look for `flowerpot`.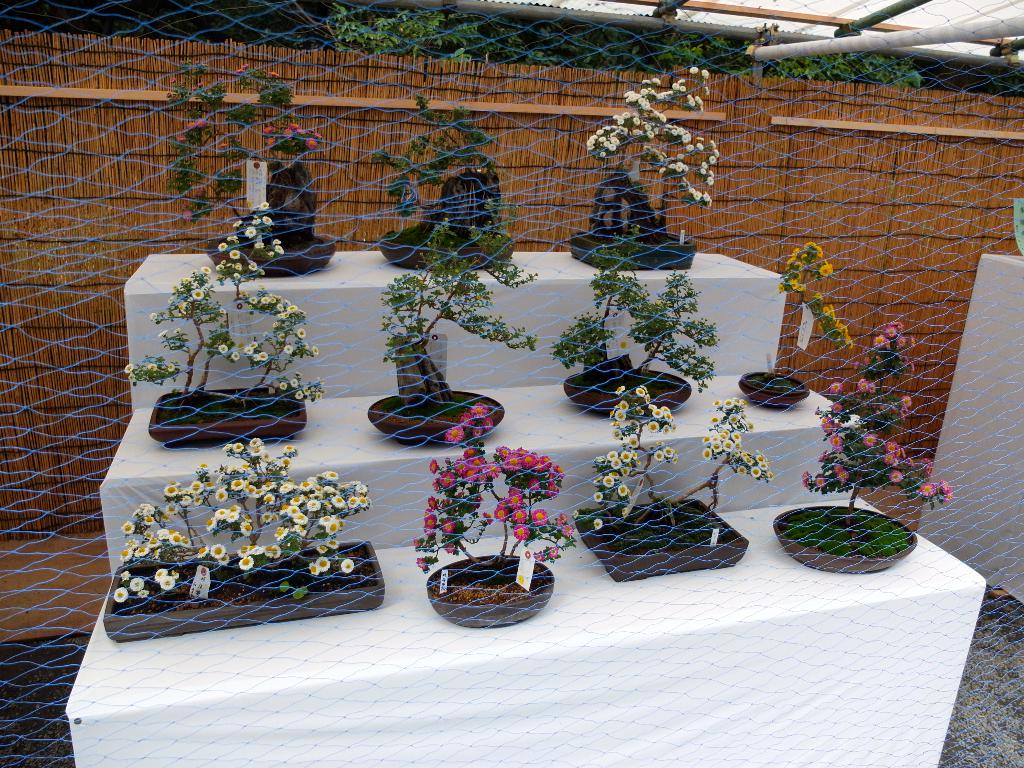
Found: x1=790 y1=499 x2=920 y2=582.
